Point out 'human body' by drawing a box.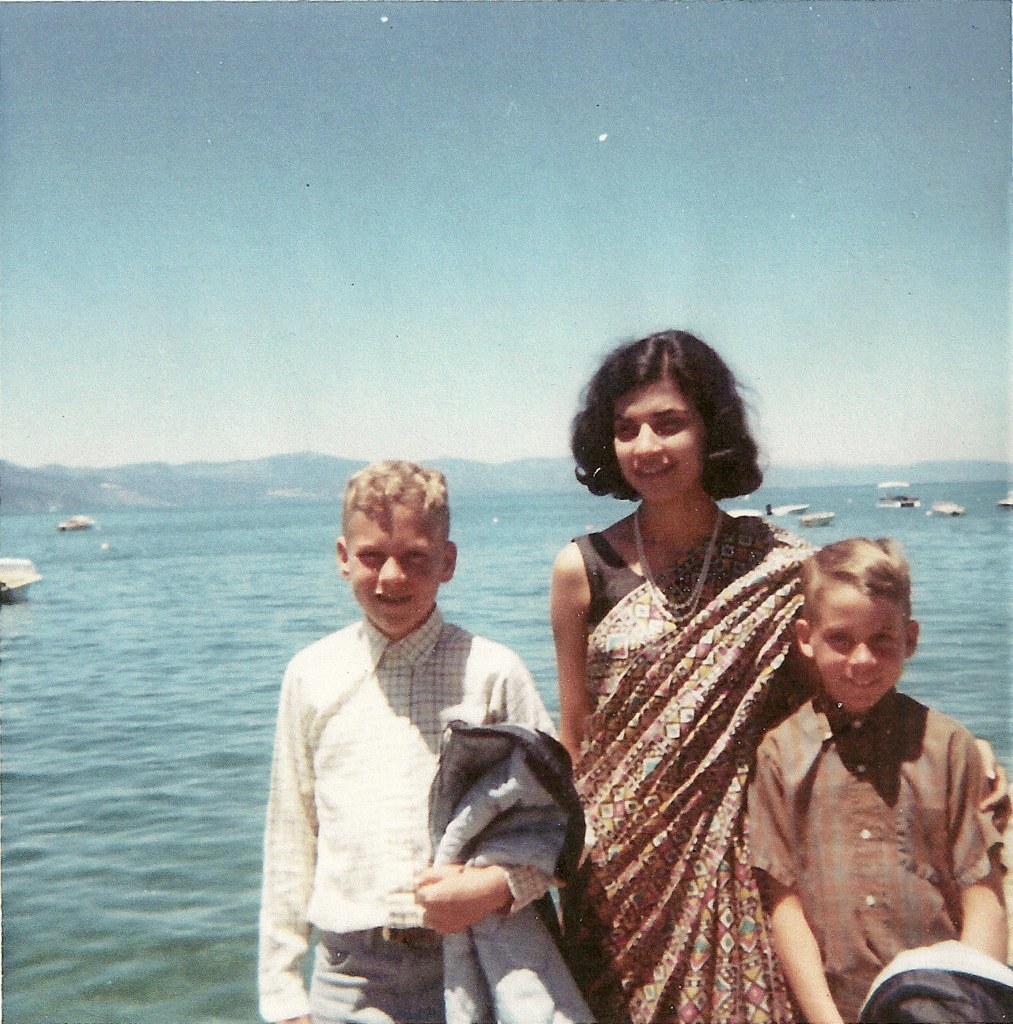
250, 466, 555, 1023.
